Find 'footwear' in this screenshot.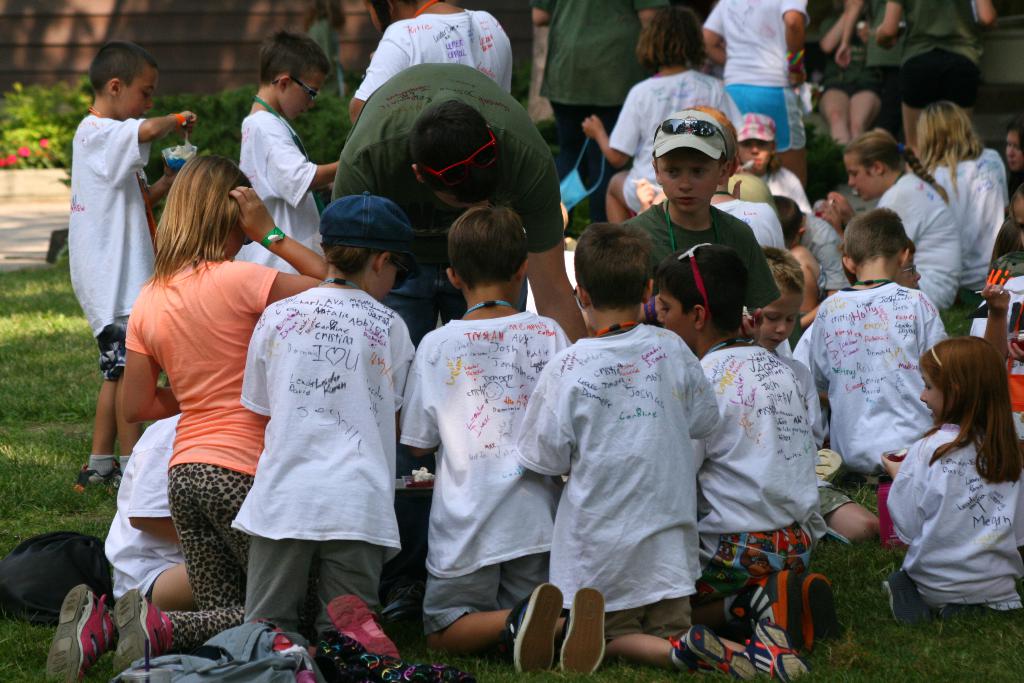
The bounding box for 'footwear' is bbox(815, 445, 844, 484).
